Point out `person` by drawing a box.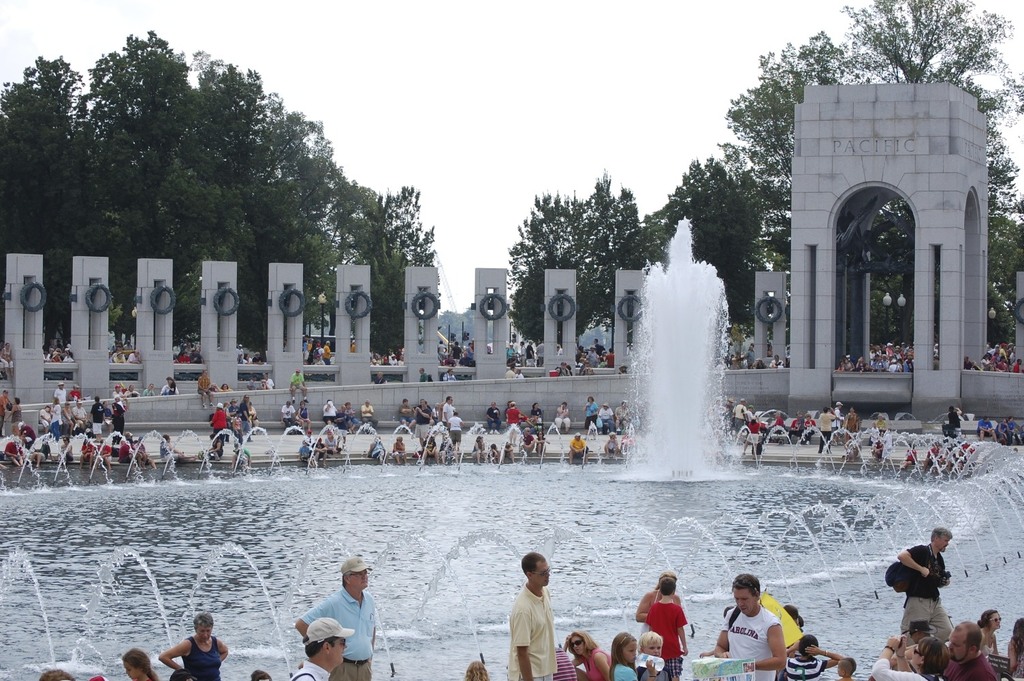
[321, 398, 337, 424].
